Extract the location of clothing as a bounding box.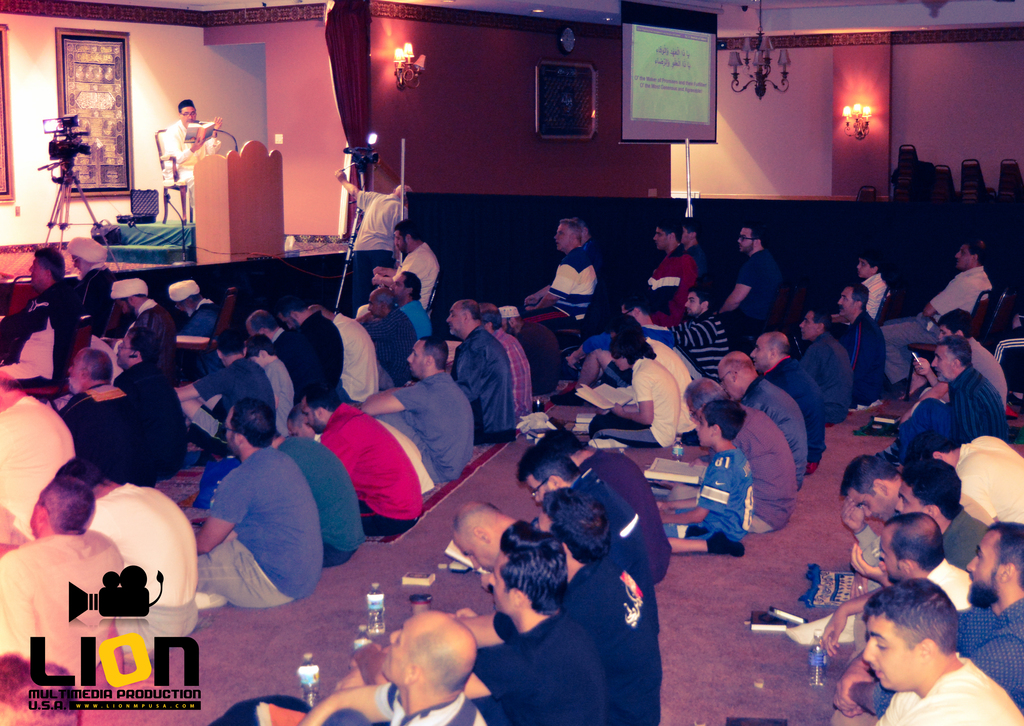
(259,350,302,431).
